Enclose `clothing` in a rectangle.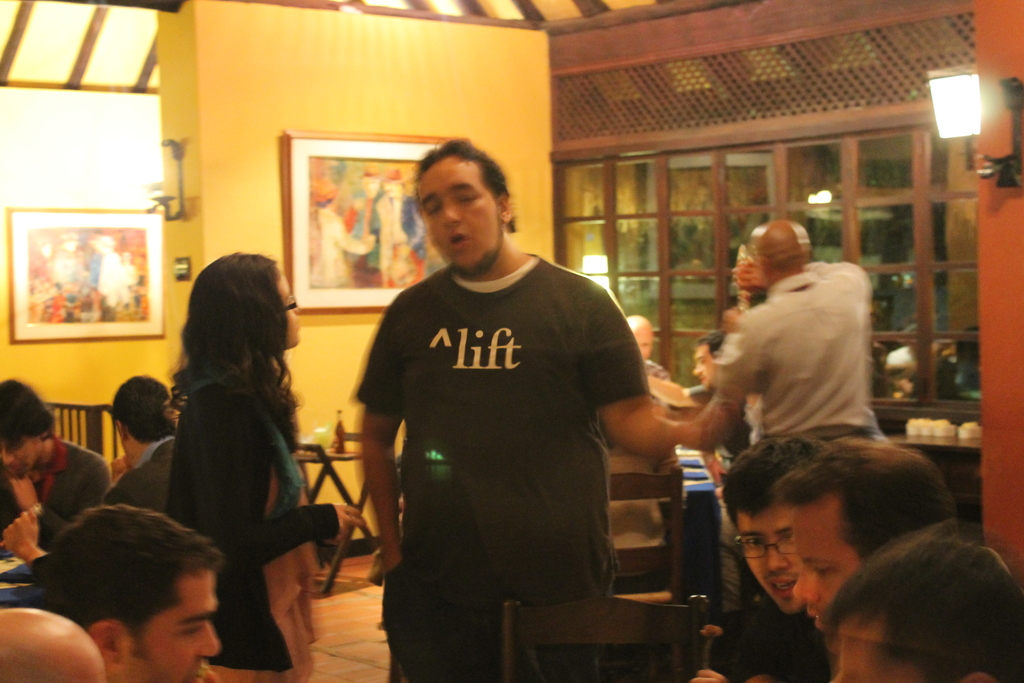
164 359 304 648.
